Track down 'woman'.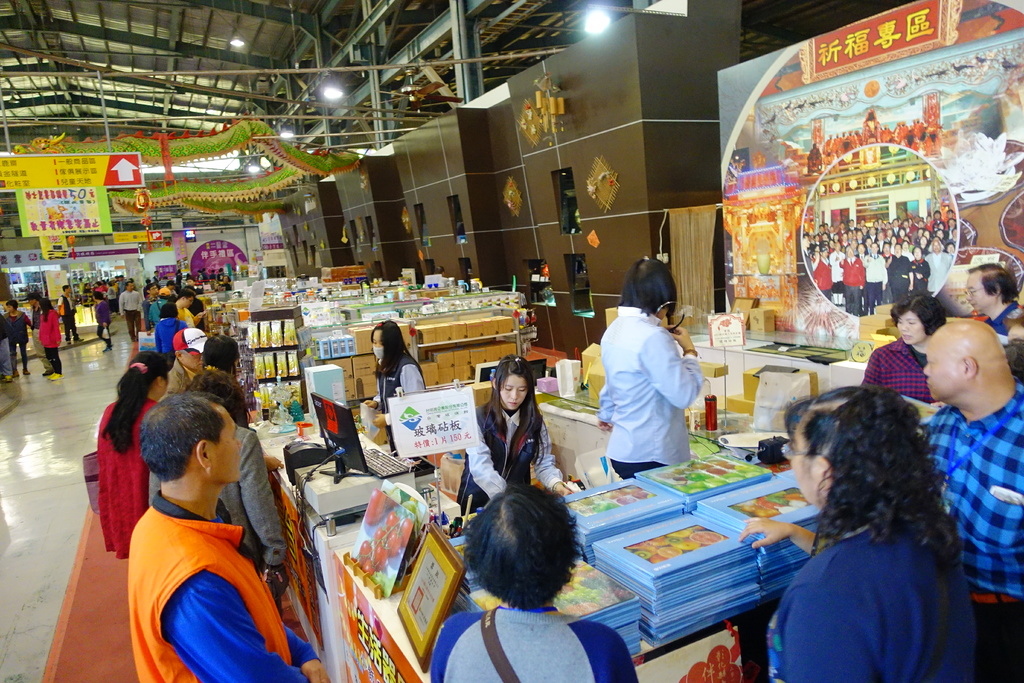
Tracked to [left=909, top=244, right=933, bottom=290].
